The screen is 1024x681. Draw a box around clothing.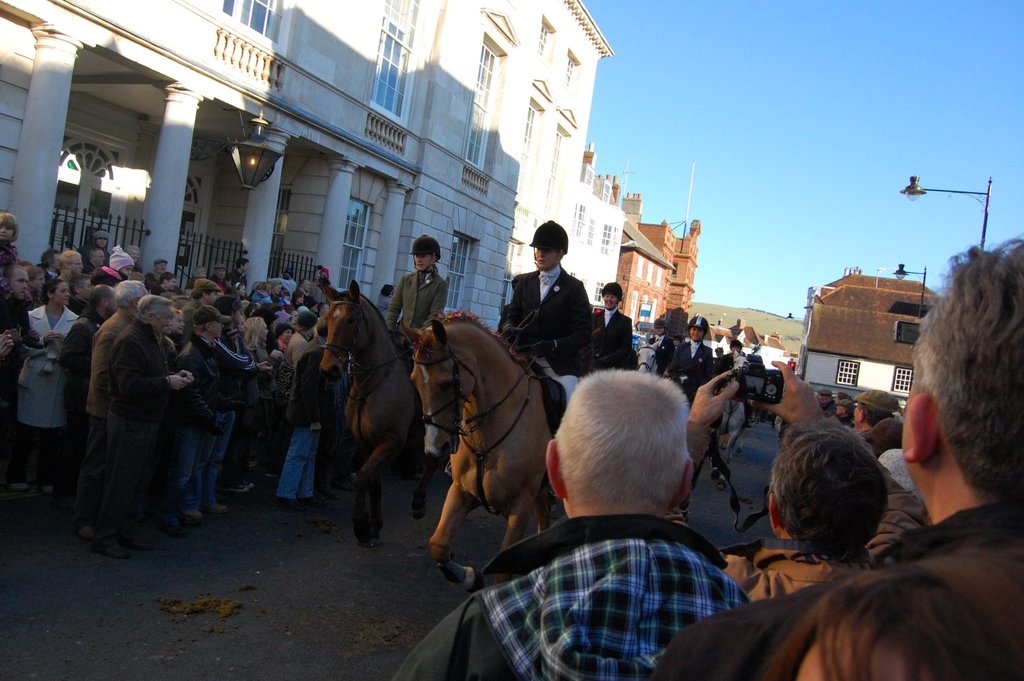
{"x1": 500, "y1": 264, "x2": 591, "y2": 383}.
